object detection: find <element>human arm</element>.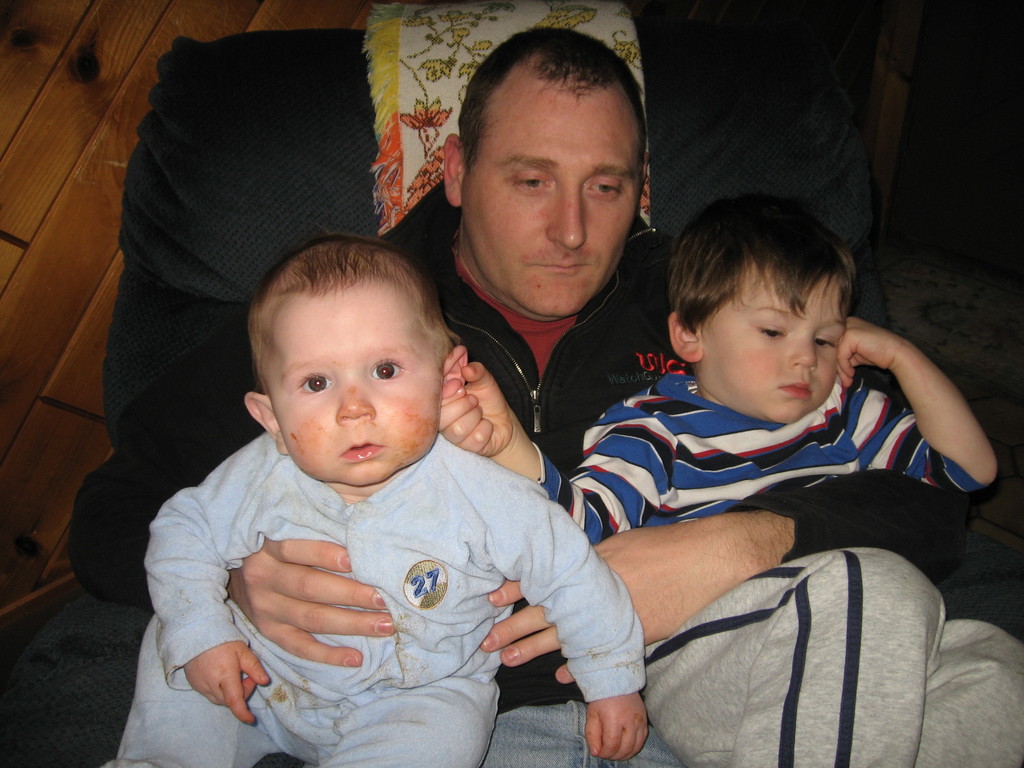
<bbox>138, 438, 271, 726</bbox>.
